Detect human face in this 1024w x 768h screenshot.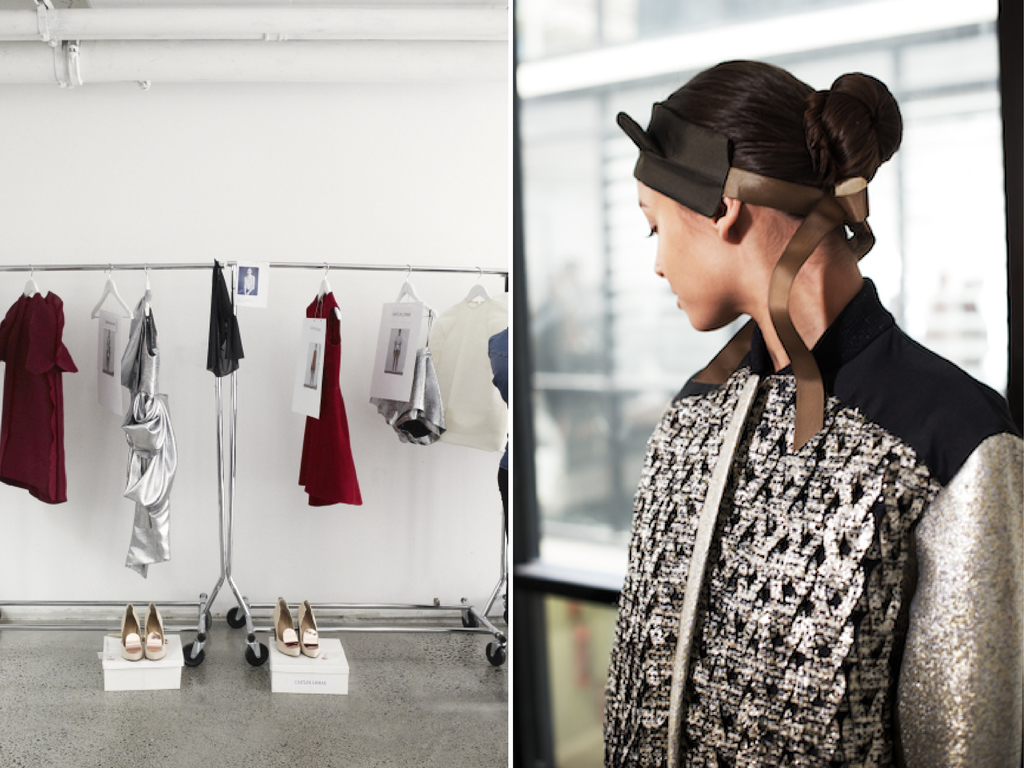
Detection: select_region(638, 183, 737, 331).
